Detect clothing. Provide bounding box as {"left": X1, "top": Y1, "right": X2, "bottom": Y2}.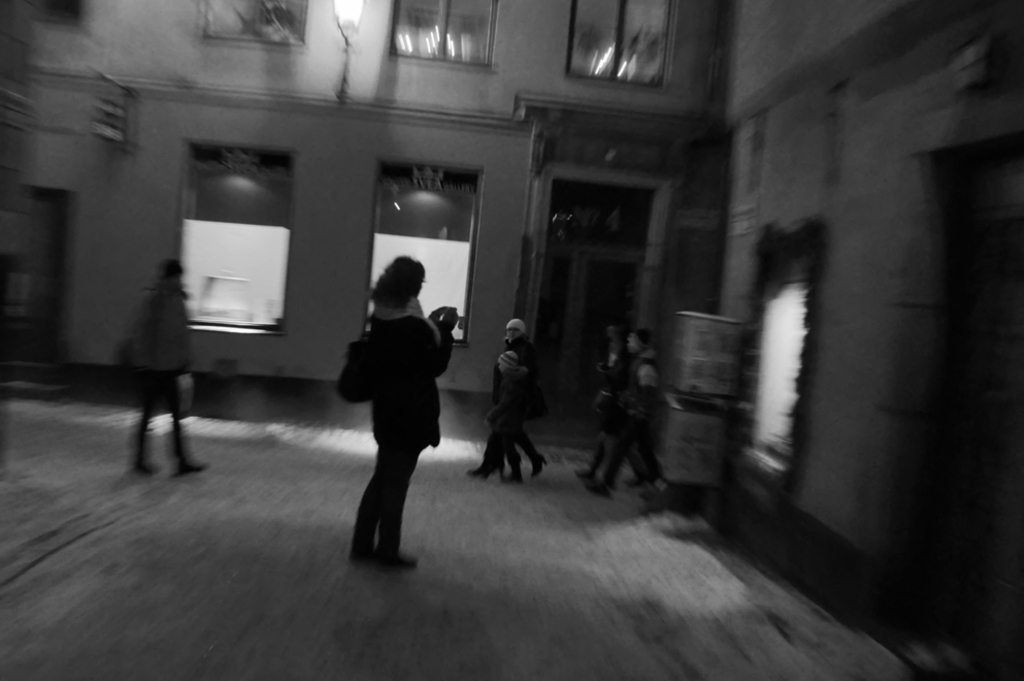
{"left": 507, "top": 335, "right": 532, "bottom": 392}.
